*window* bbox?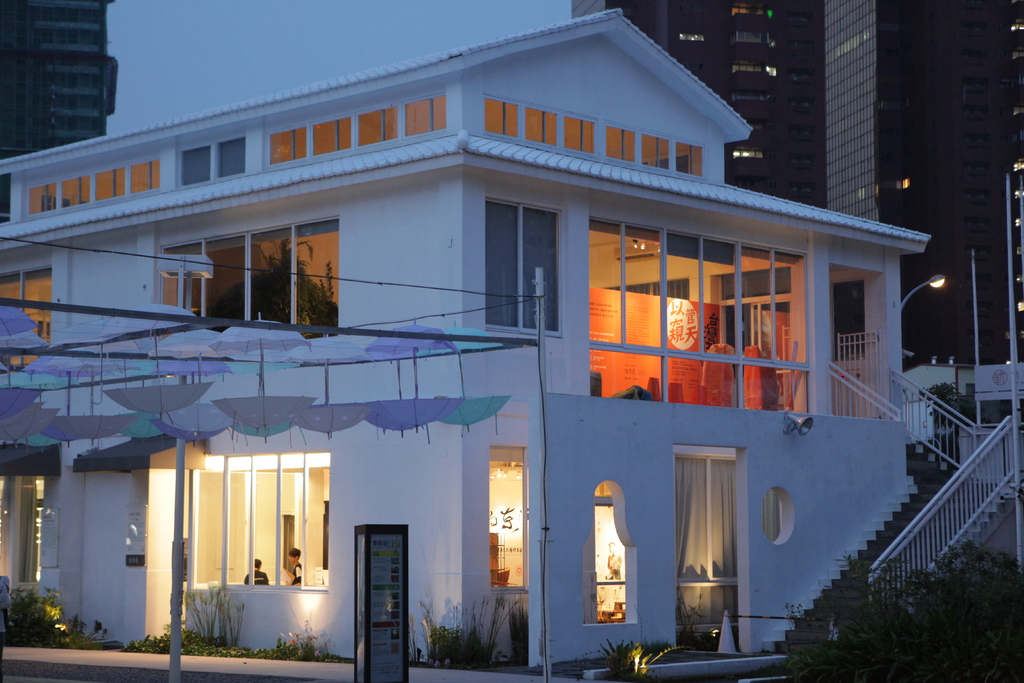
crop(962, 104, 988, 115)
